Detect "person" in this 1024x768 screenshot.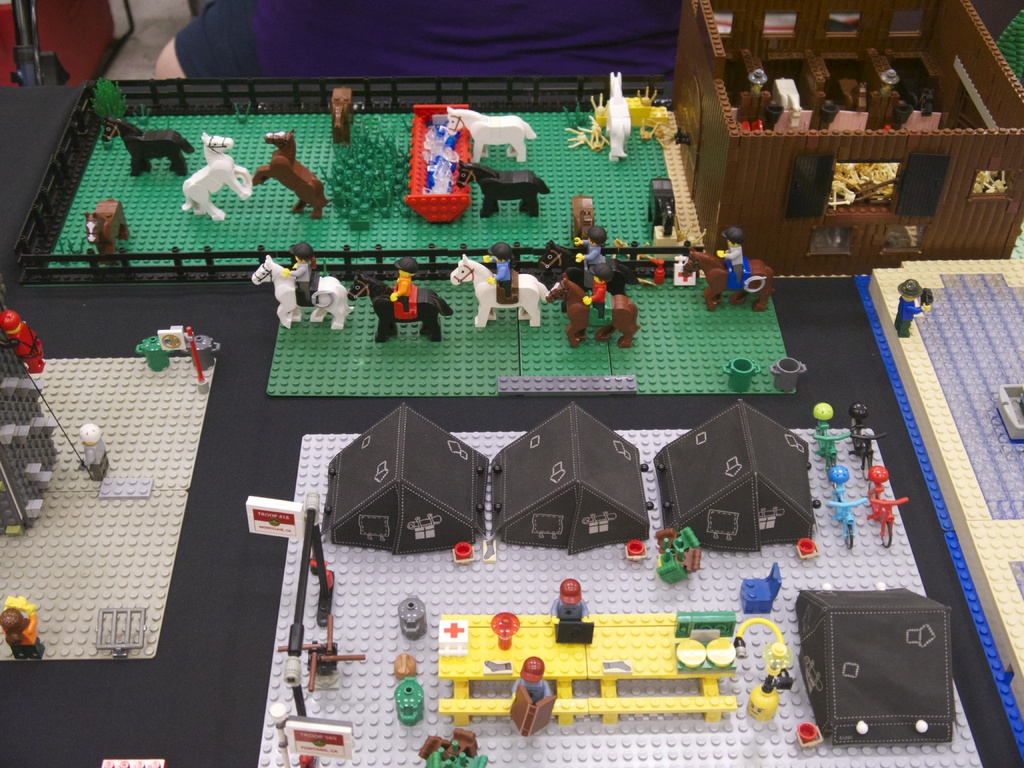
Detection: 894:280:934:339.
